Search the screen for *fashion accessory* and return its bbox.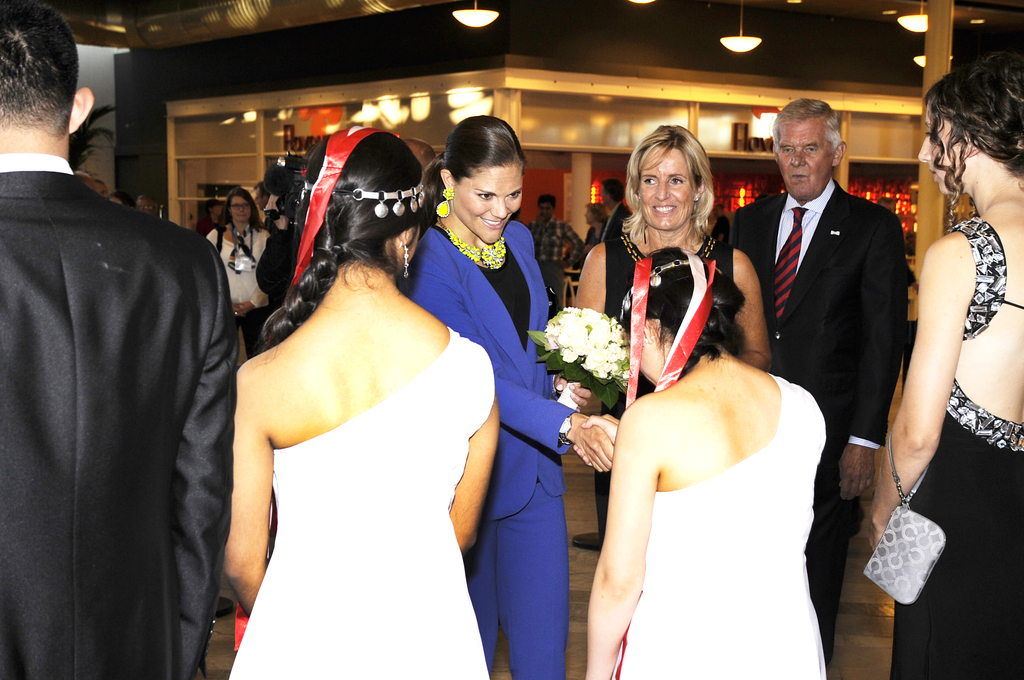
Found: region(301, 181, 427, 220).
